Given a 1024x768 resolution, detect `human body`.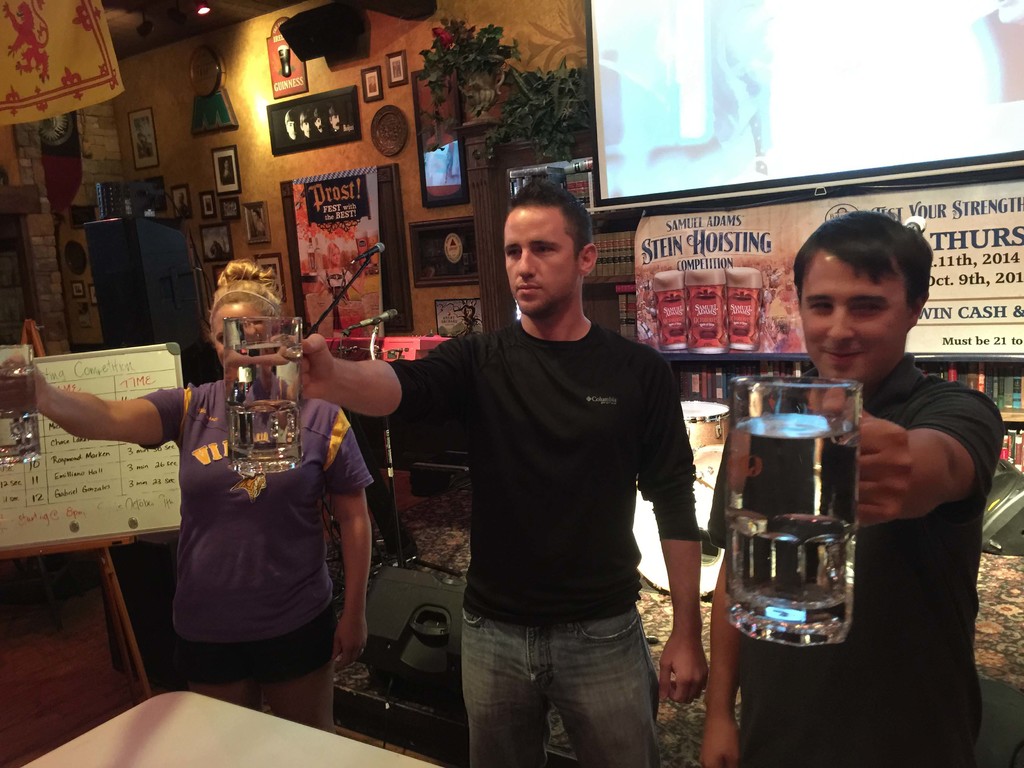
[375, 184, 694, 766].
